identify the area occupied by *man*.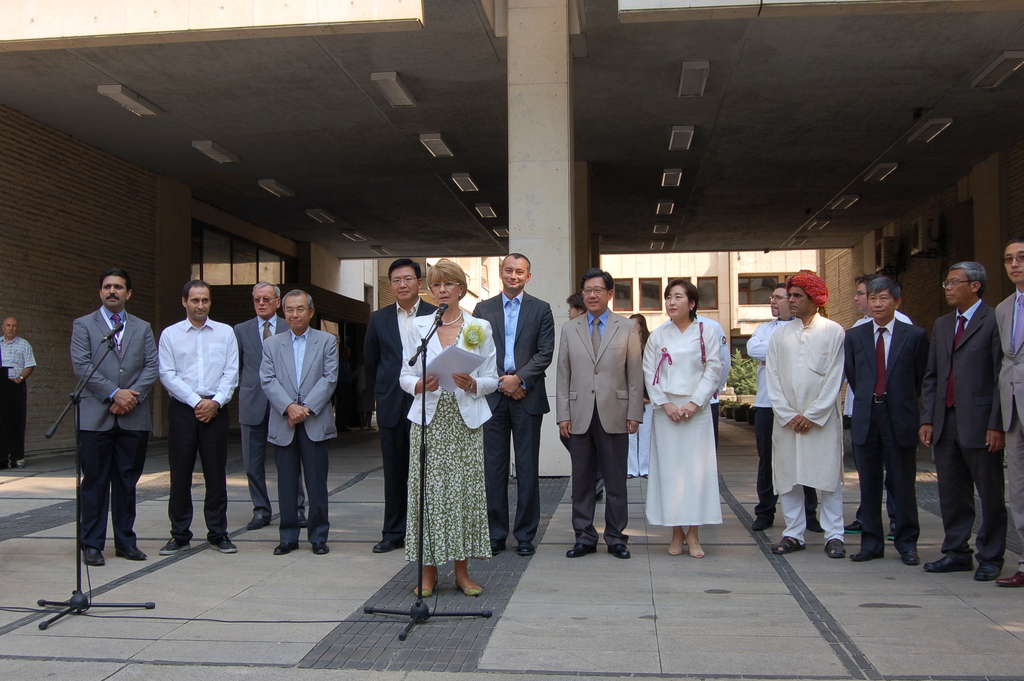
Area: 552,267,644,560.
